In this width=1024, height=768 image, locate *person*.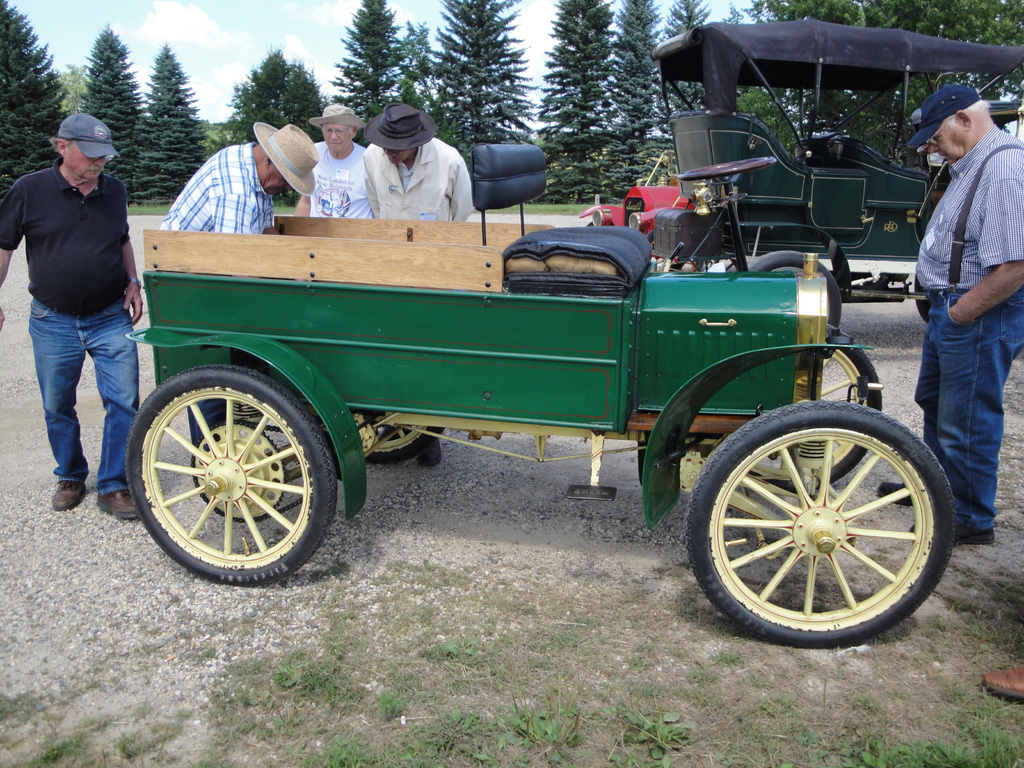
Bounding box: box(874, 80, 1023, 548).
